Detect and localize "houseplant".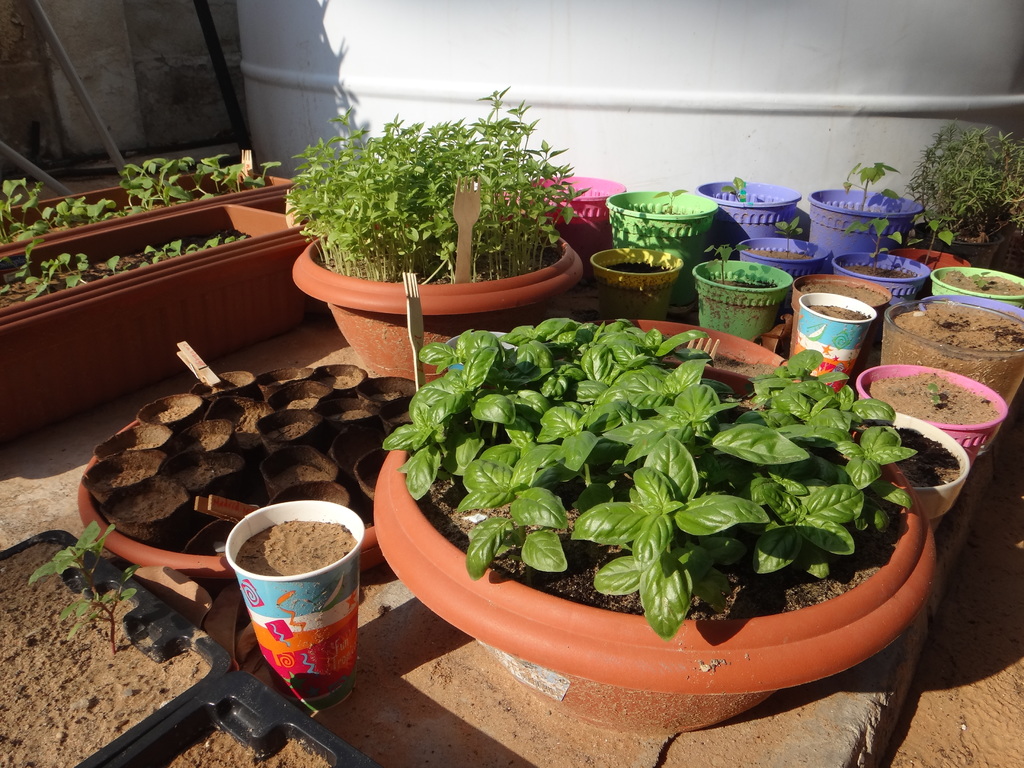
Localized at (left=799, top=164, right=927, bottom=264).
